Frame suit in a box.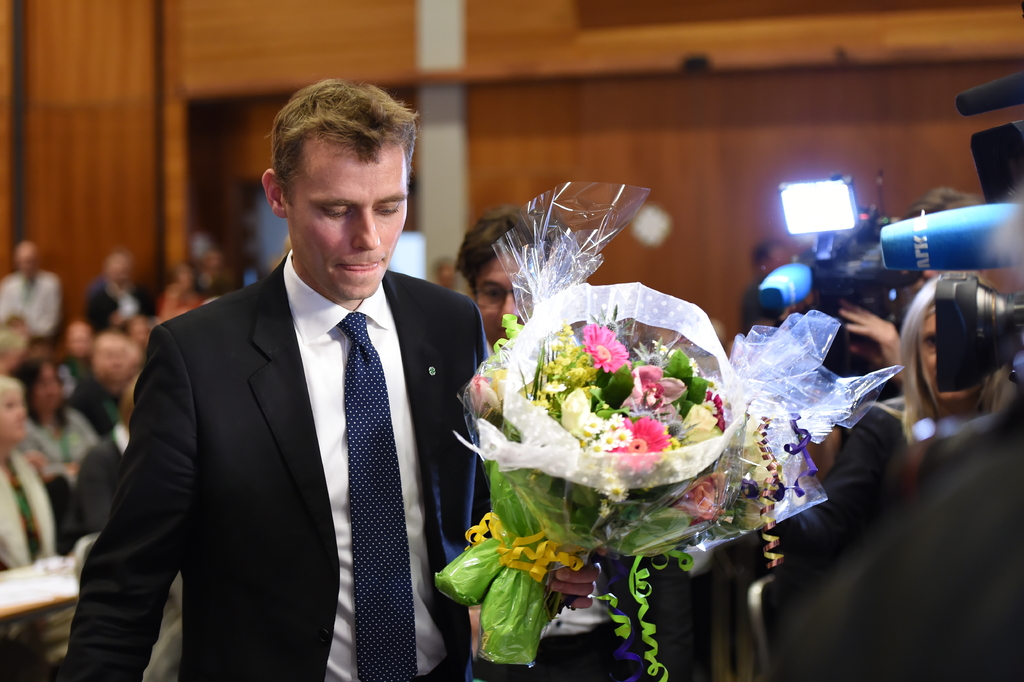
<bbox>95, 147, 493, 673</bbox>.
